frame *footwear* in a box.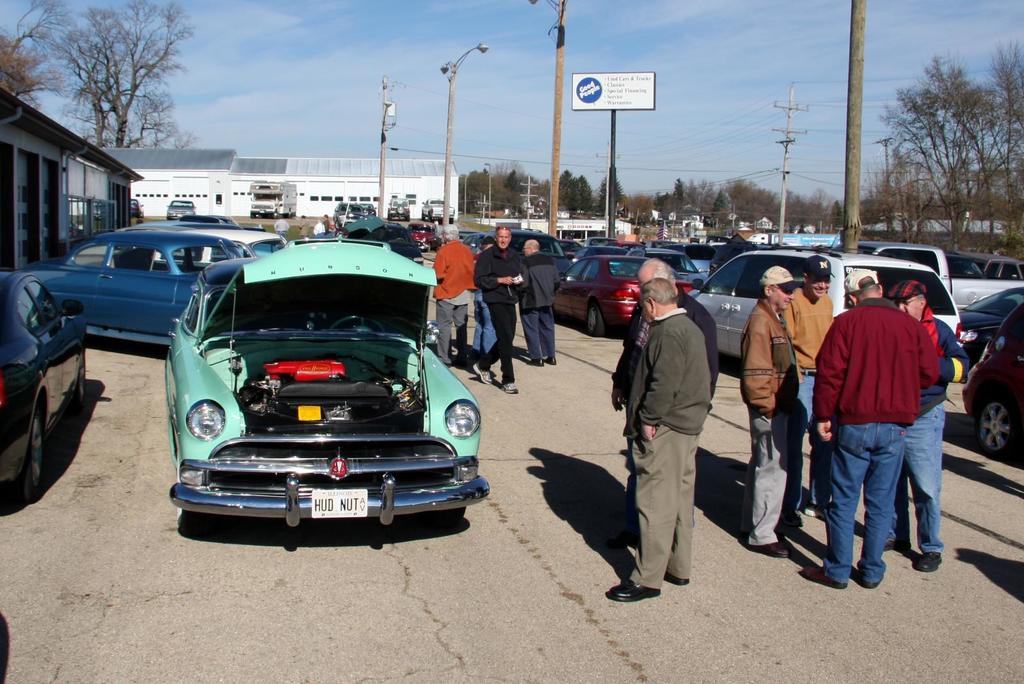
crop(748, 541, 789, 558).
